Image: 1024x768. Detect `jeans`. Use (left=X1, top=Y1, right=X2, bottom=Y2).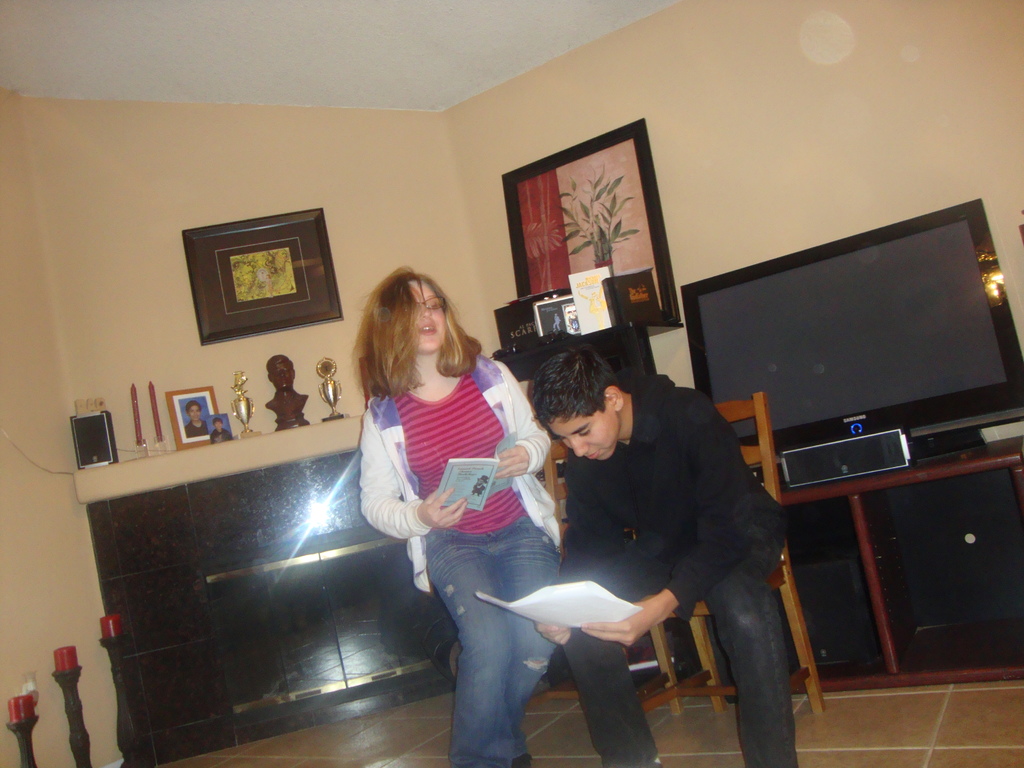
(left=409, top=531, right=583, bottom=752).
